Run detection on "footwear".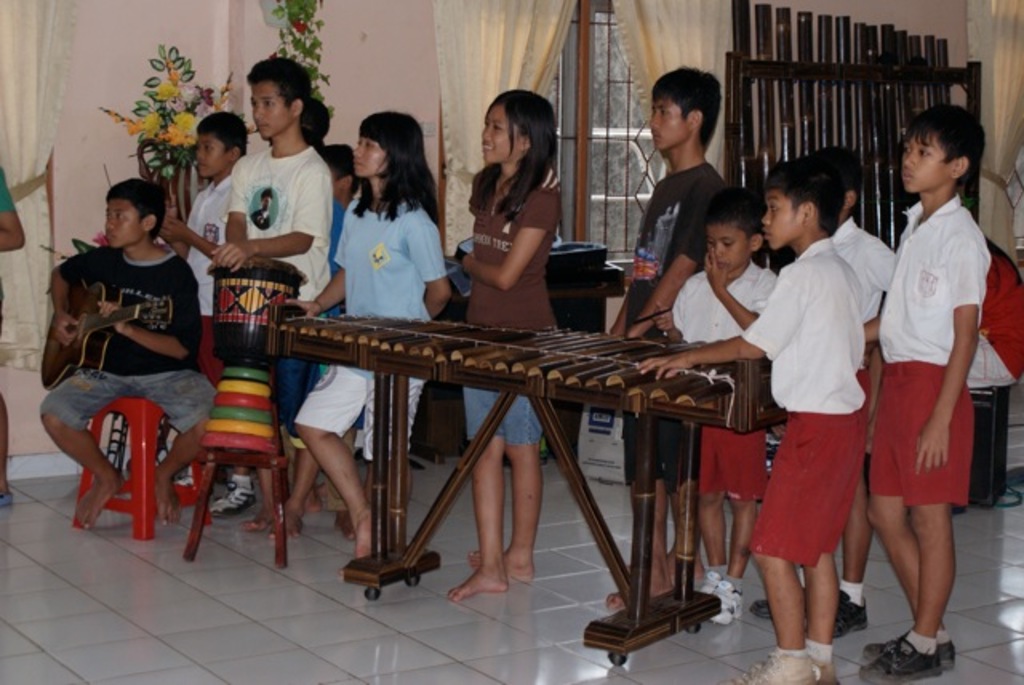
Result: 722, 647, 818, 683.
